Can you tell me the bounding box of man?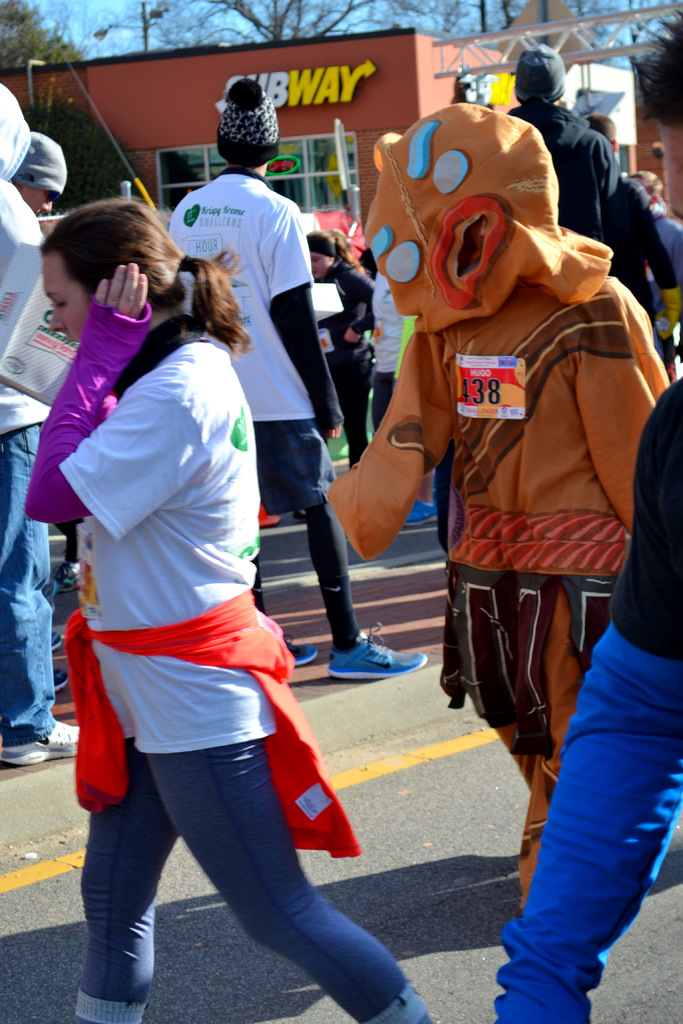
x1=0, y1=81, x2=79, y2=765.
